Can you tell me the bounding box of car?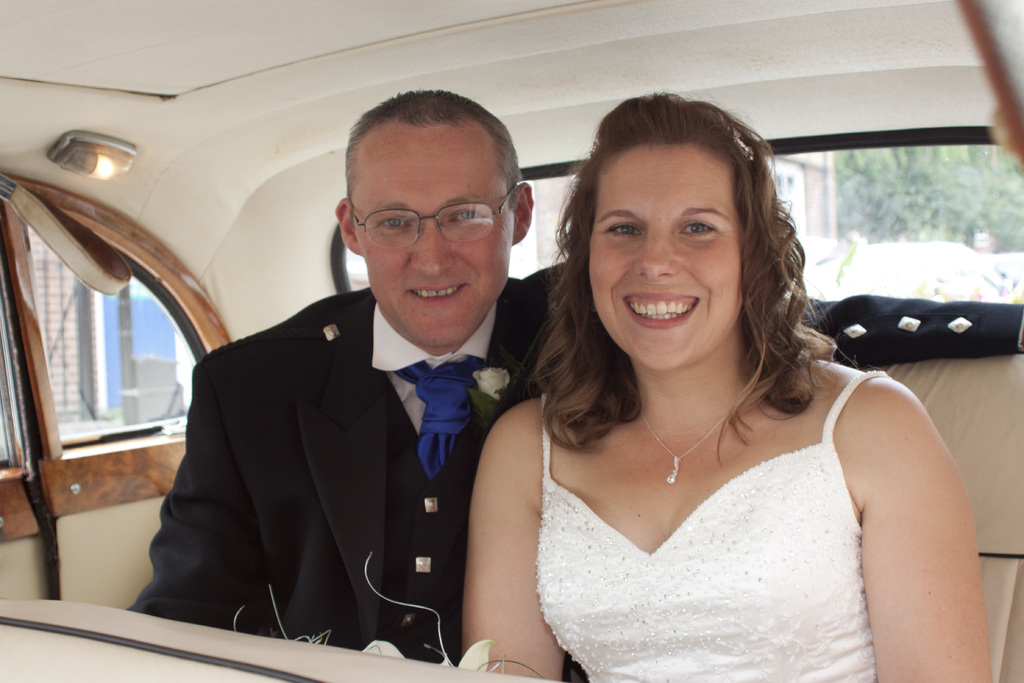
x1=0, y1=0, x2=1023, y2=682.
